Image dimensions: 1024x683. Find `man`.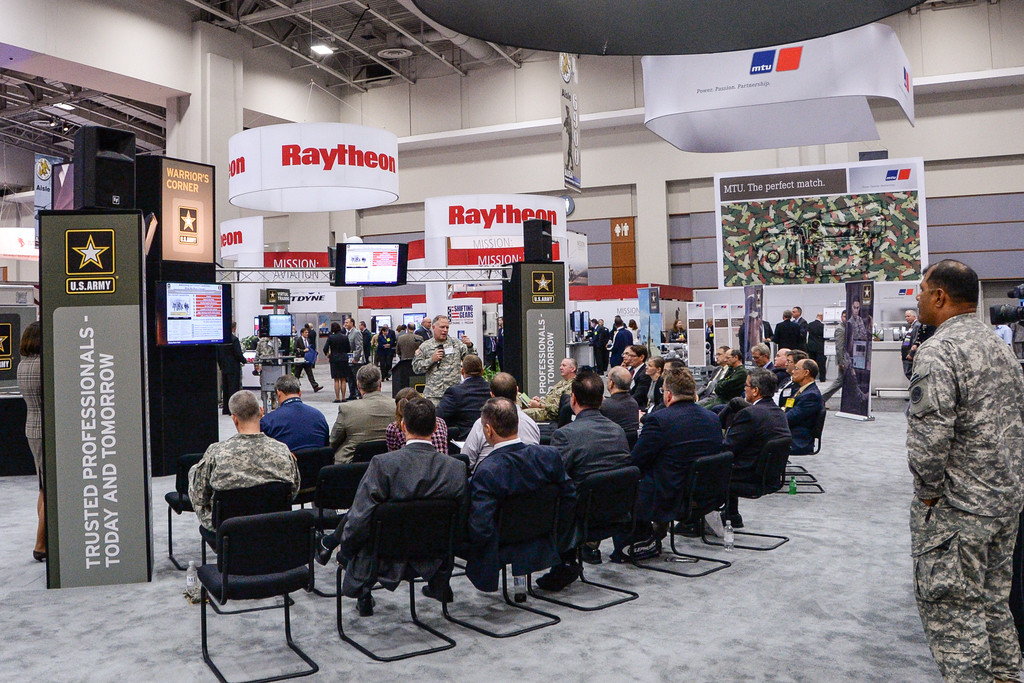
(left=216, top=317, right=246, bottom=406).
